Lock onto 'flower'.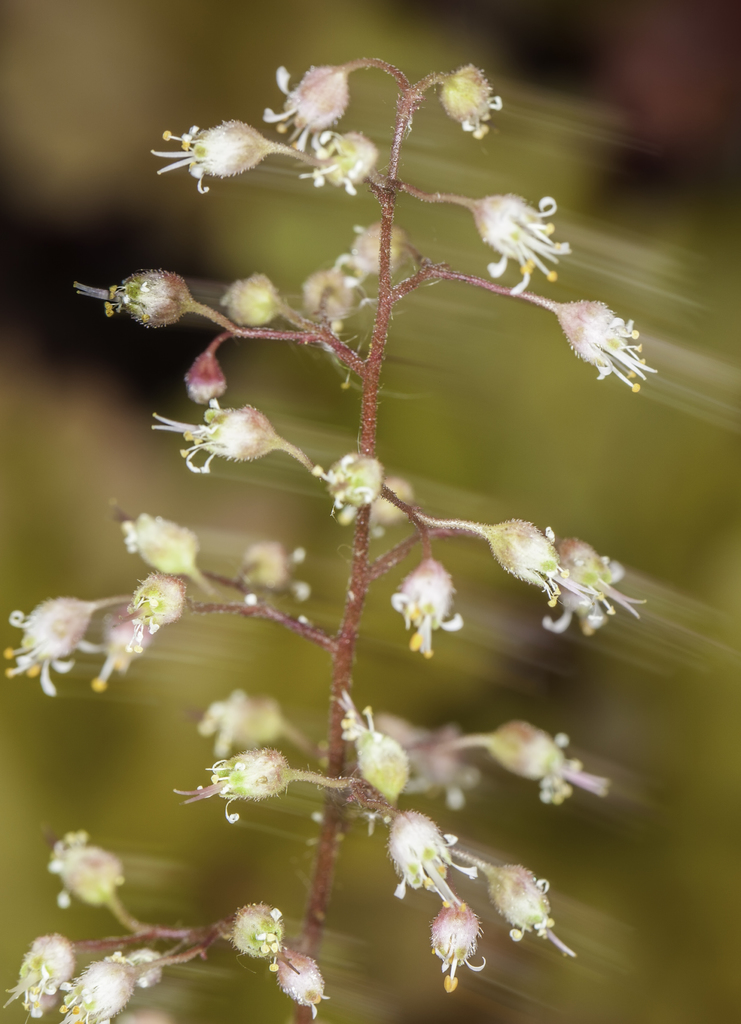
Locked: x1=435 y1=63 x2=498 y2=136.
